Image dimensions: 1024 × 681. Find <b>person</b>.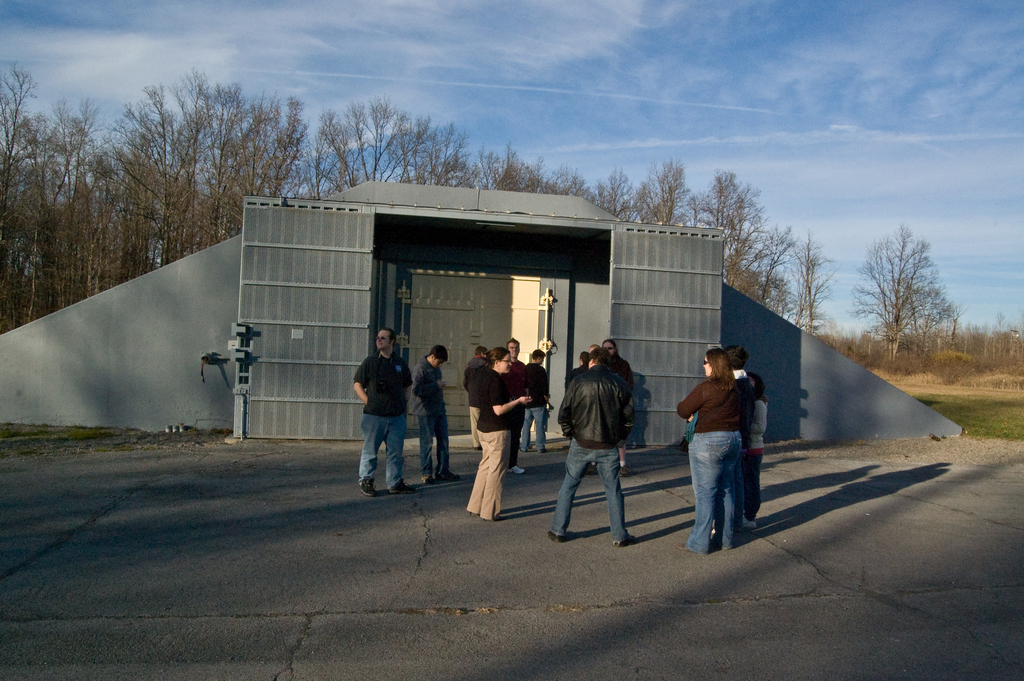
<region>410, 343, 462, 489</region>.
